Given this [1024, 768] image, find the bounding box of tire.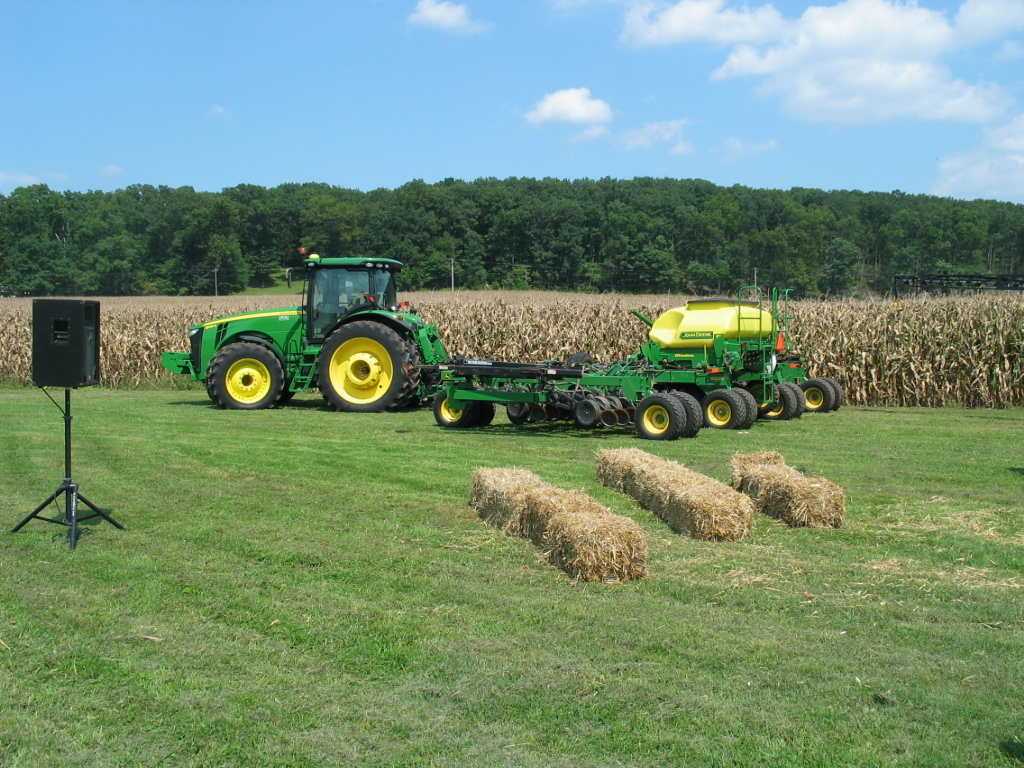
{"x1": 207, "y1": 342, "x2": 283, "y2": 410}.
